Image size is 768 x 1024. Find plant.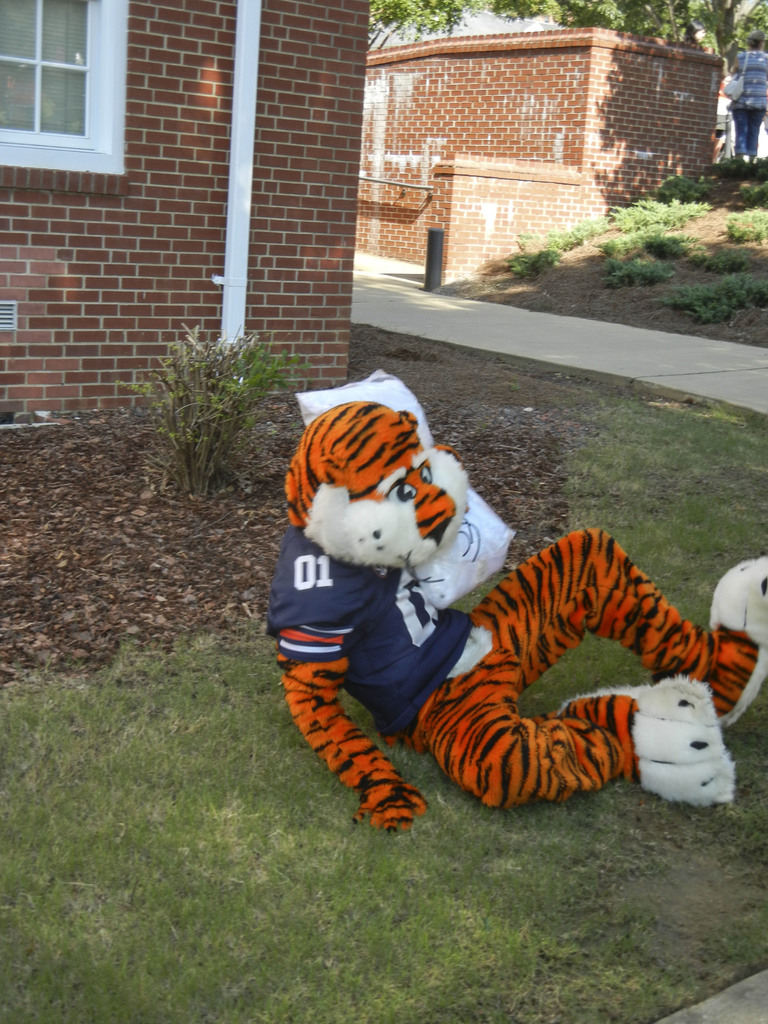
(left=2, top=347, right=767, bottom=1023).
